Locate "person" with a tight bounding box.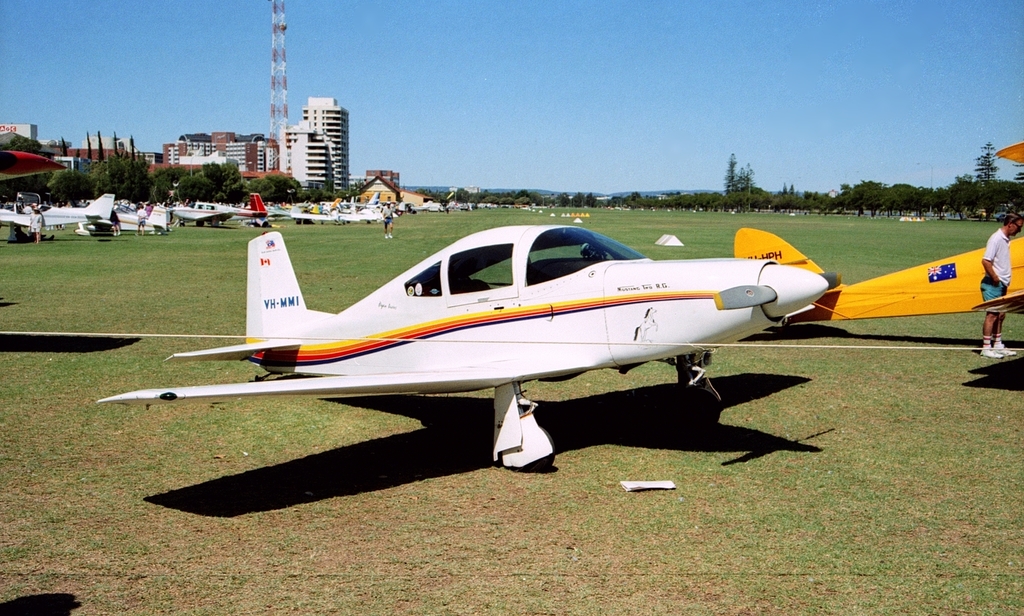
region(979, 210, 1023, 361).
